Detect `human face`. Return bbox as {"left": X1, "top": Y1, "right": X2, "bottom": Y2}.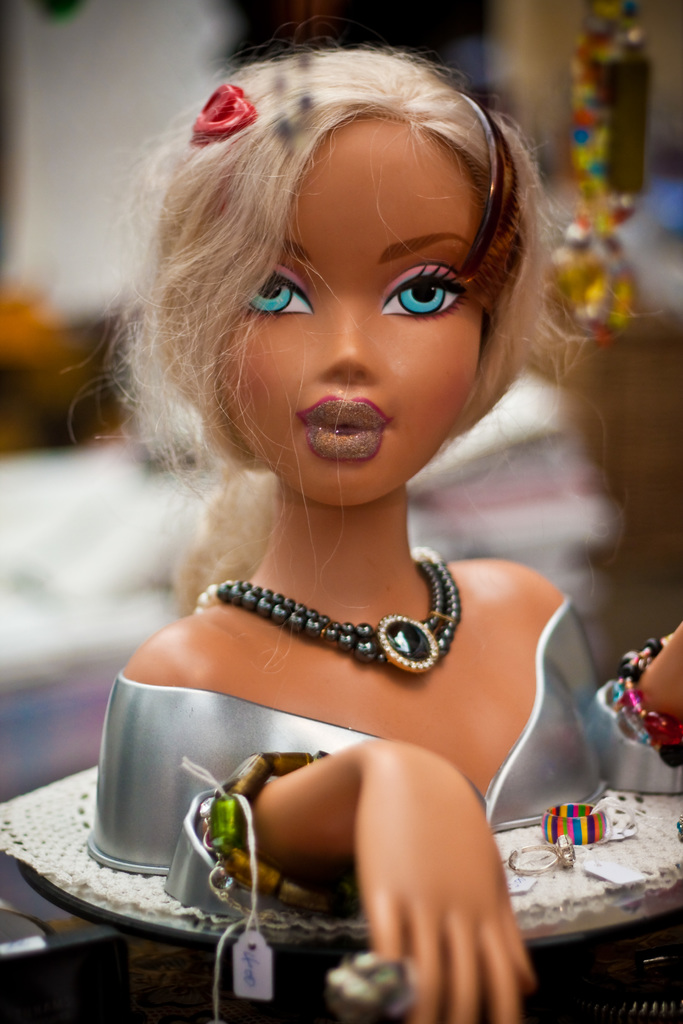
{"left": 209, "top": 115, "right": 494, "bottom": 521}.
